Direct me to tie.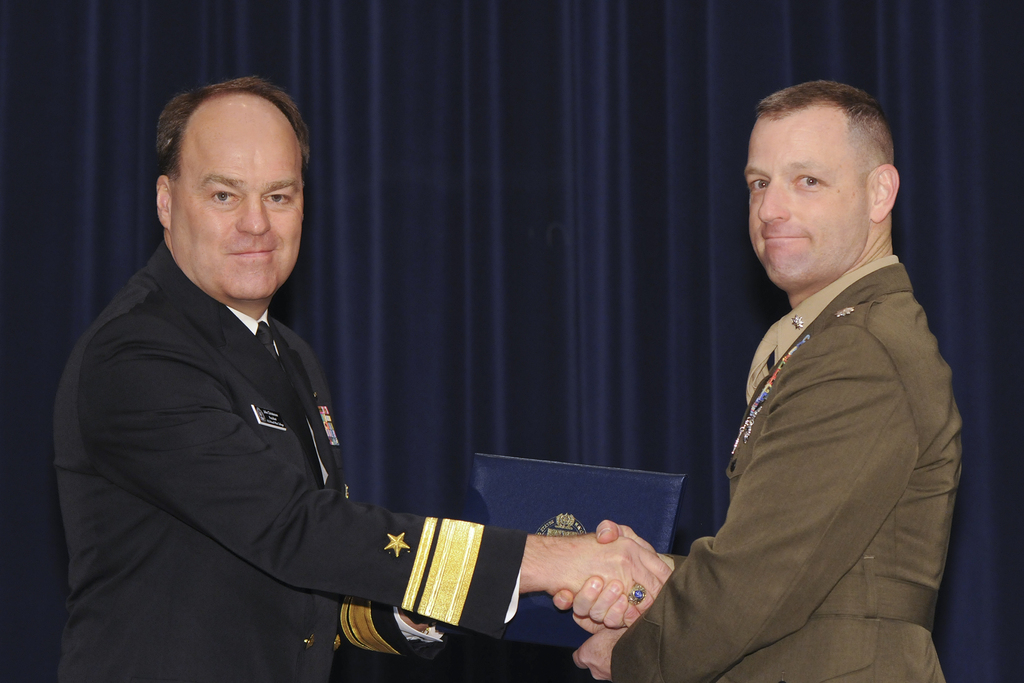
Direction: BBox(253, 326, 325, 485).
